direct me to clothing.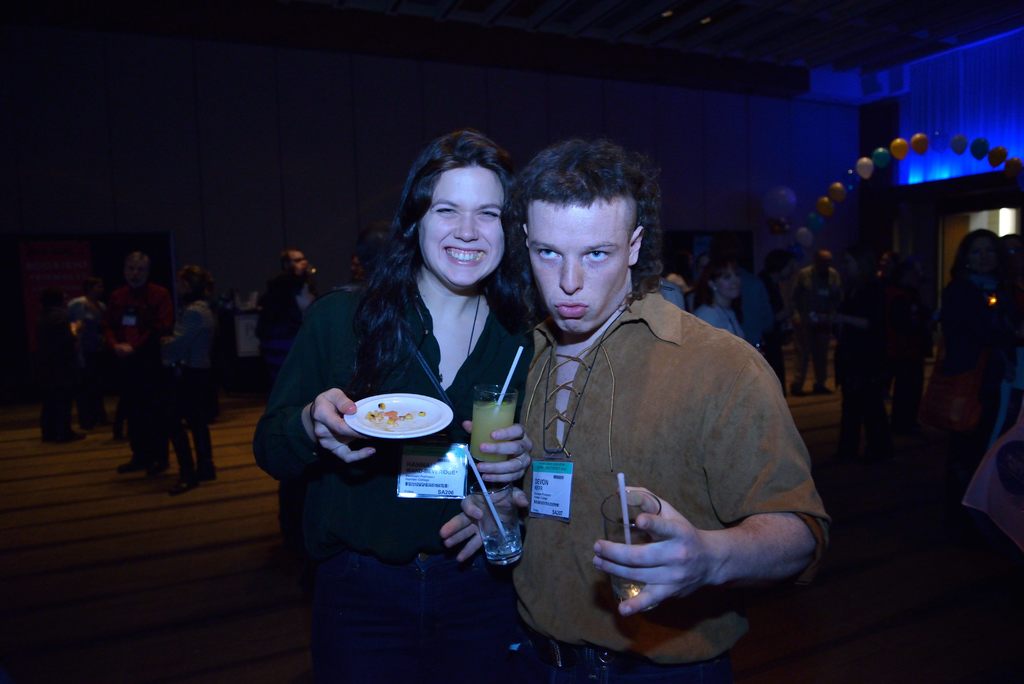
Direction: crop(257, 280, 316, 395).
